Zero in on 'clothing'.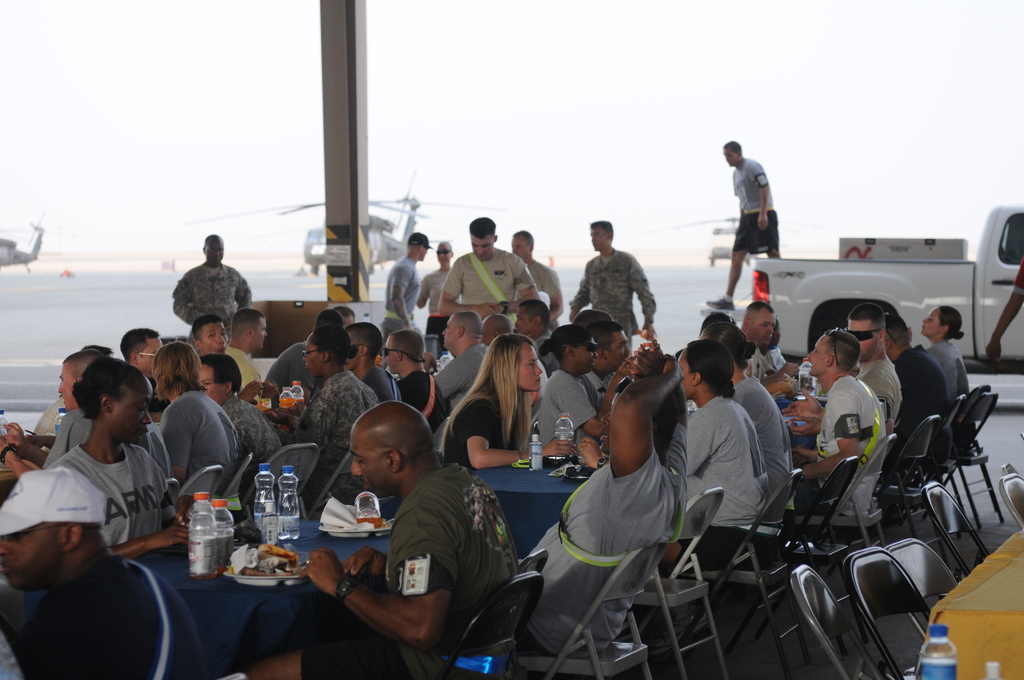
Zeroed in: box(444, 391, 521, 467).
